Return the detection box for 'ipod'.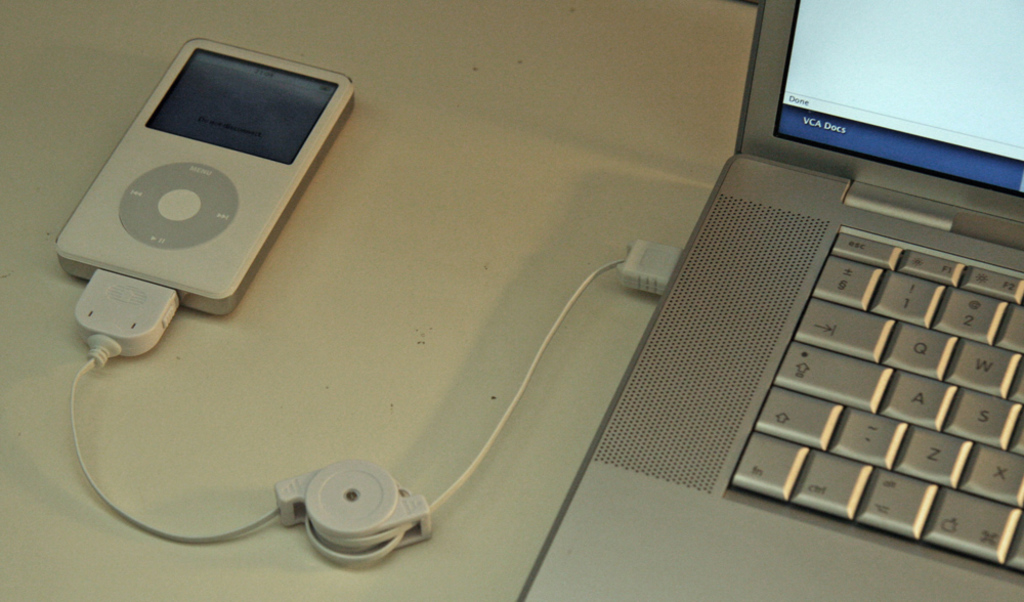
51 36 357 316.
